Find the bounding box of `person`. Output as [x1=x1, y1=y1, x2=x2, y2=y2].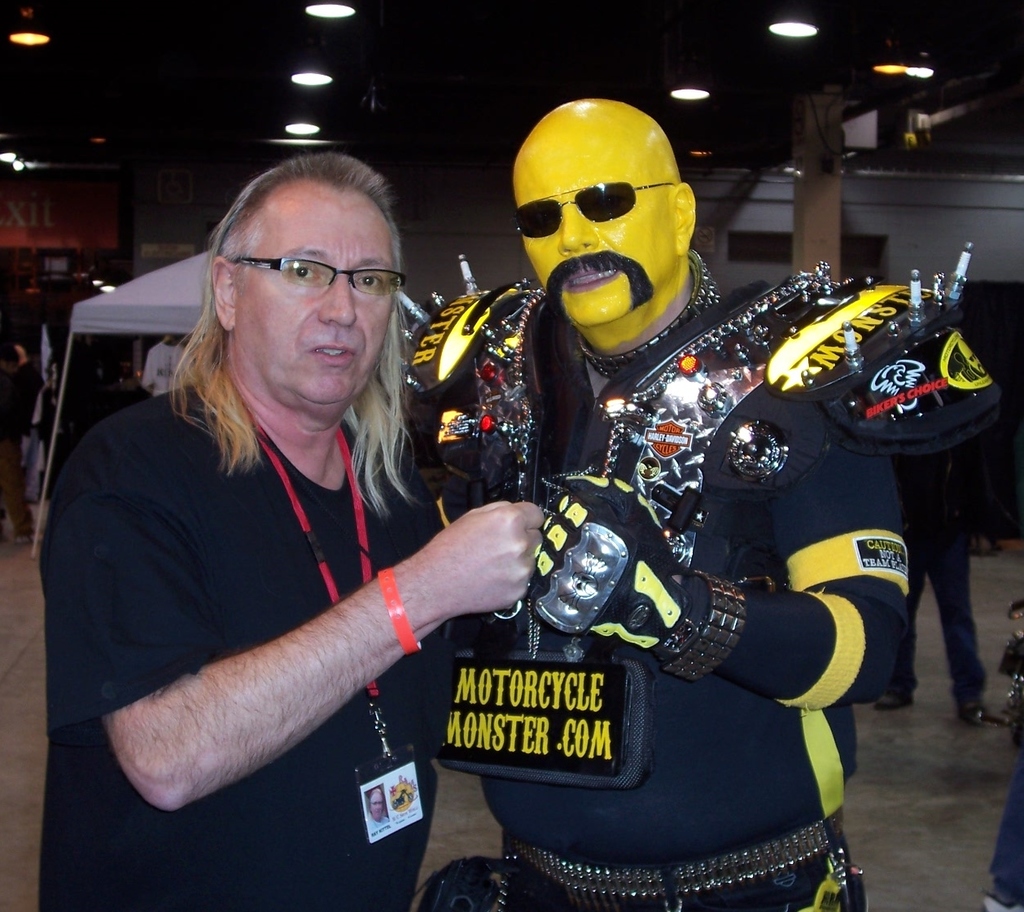
[x1=871, y1=436, x2=991, y2=727].
